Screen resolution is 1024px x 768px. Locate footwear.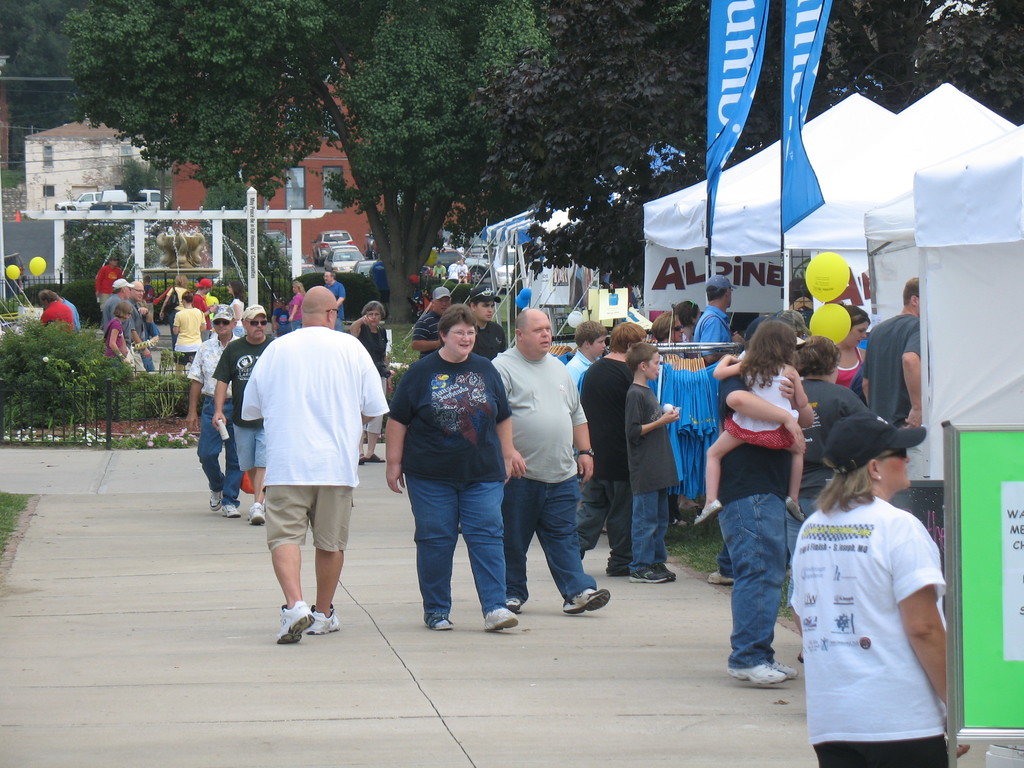
[left=478, top=604, right=523, bottom=632].
